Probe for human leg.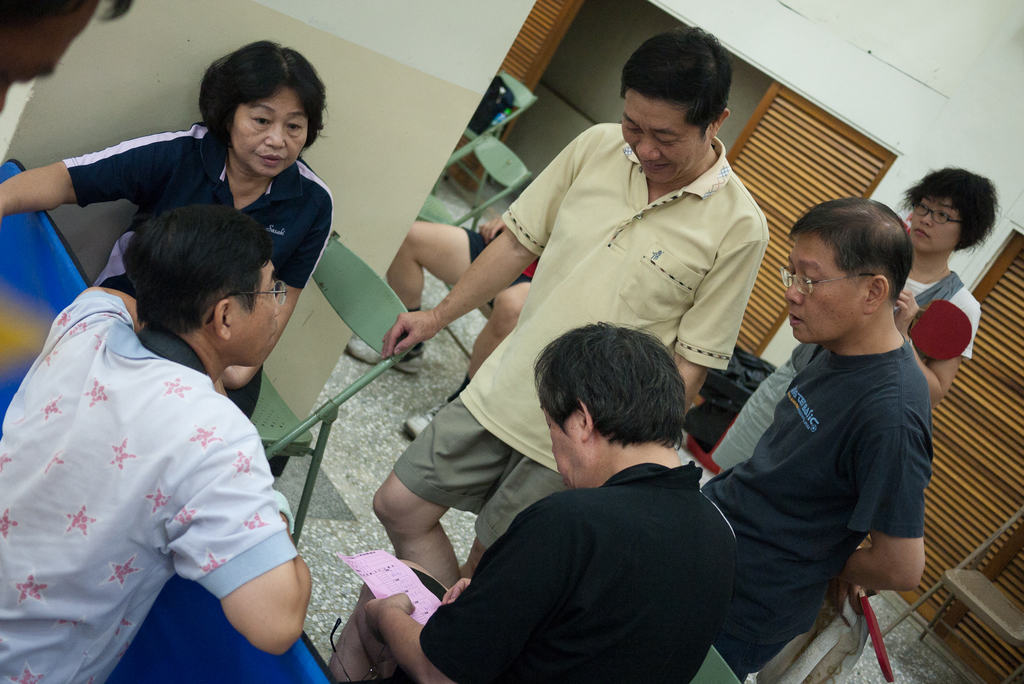
Probe result: bbox=(396, 281, 532, 431).
